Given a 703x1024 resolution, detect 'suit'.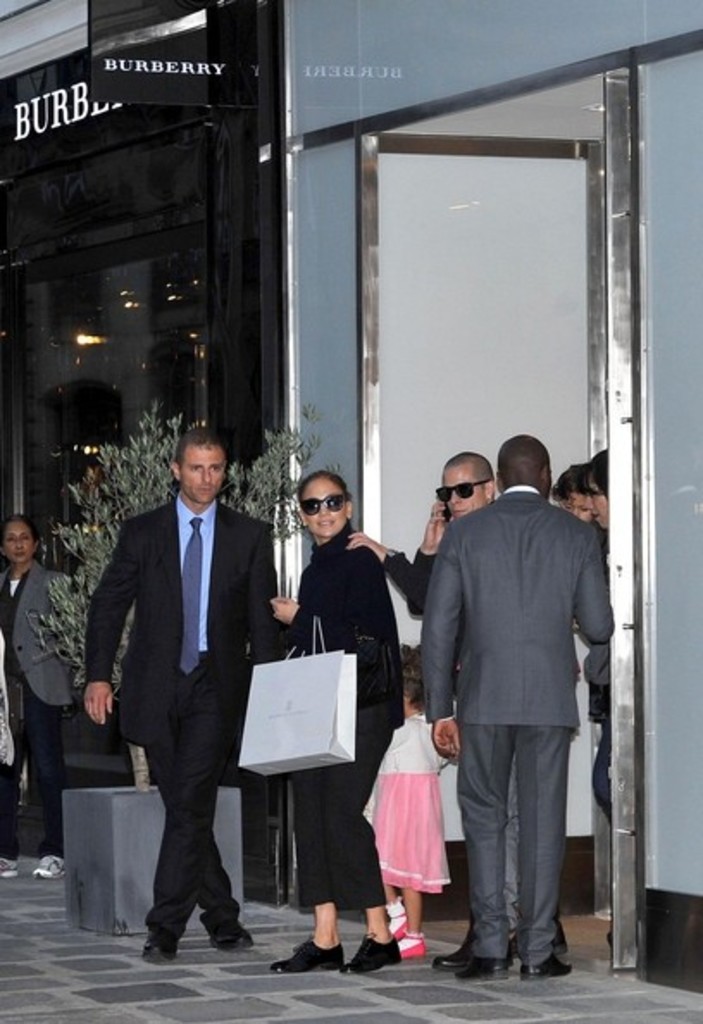
(427,431,612,1022).
